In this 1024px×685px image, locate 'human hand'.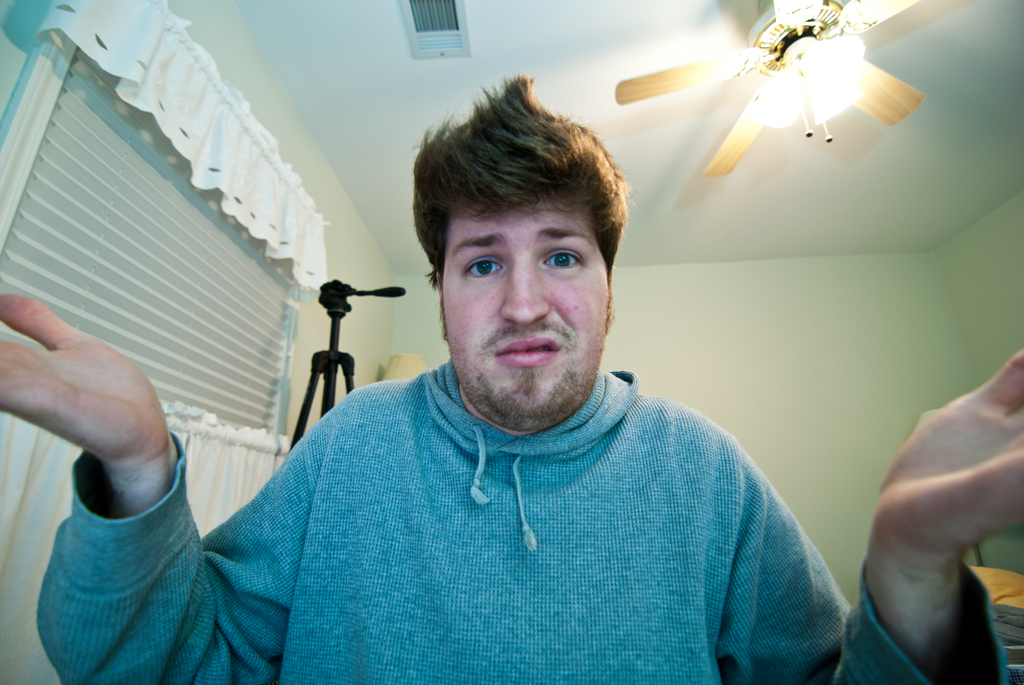
Bounding box: [left=875, top=345, right=1023, bottom=565].
